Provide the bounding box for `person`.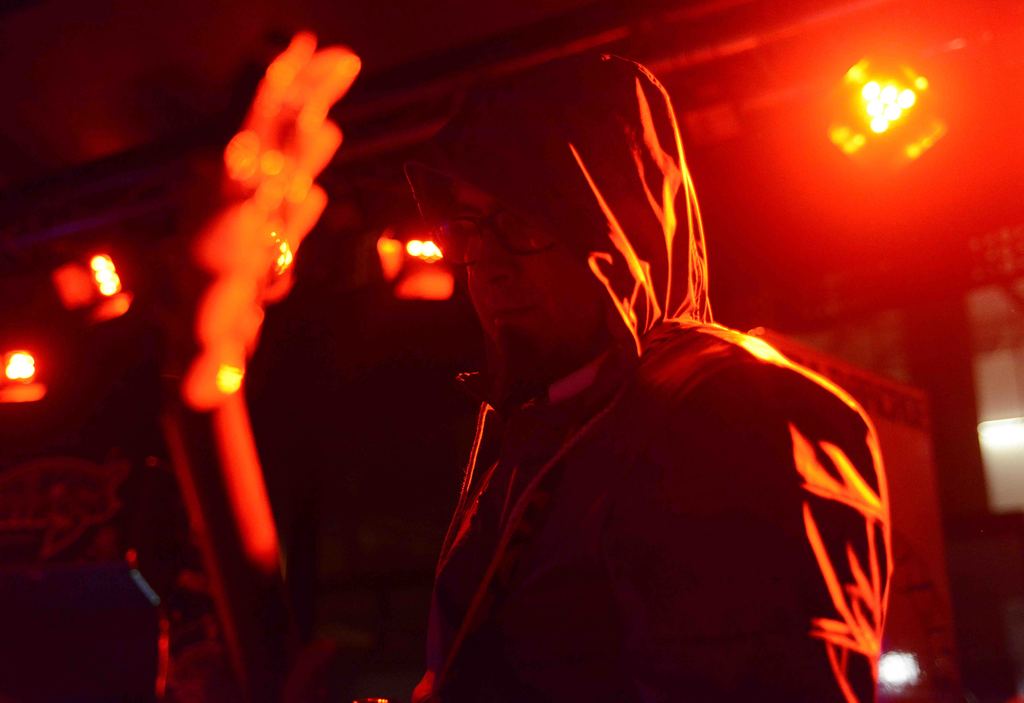
select_region(334, 36, 913, 684).
